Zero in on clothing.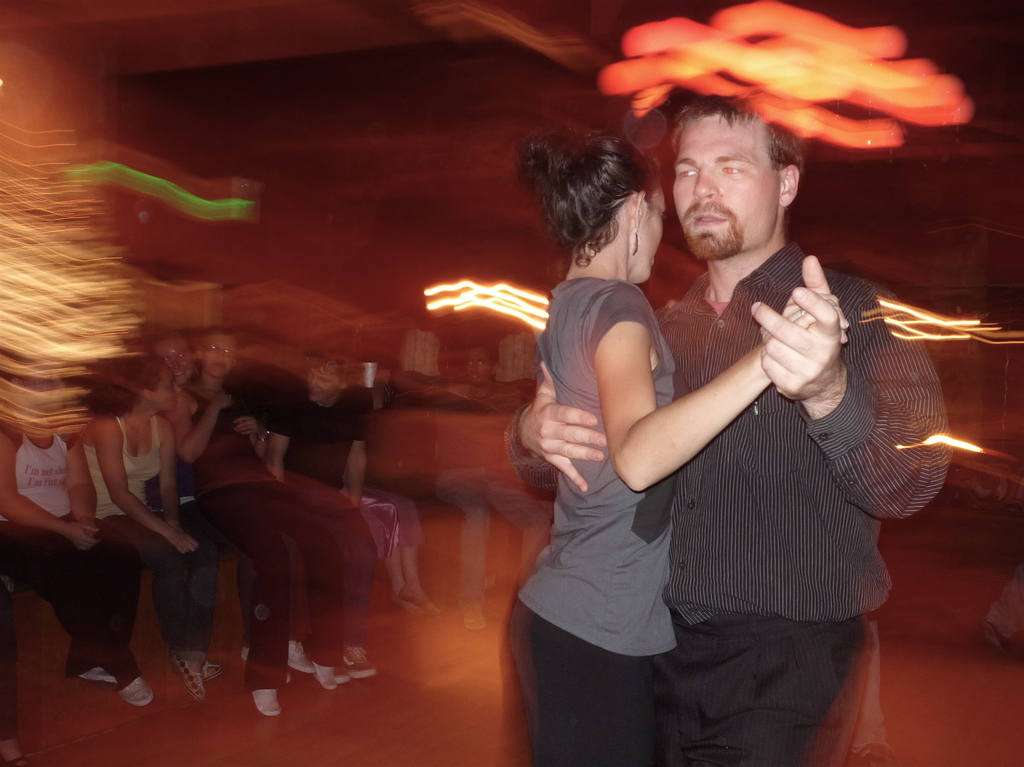
Zeroed in: x1=87, y1=411, x2=225, y2=675.
